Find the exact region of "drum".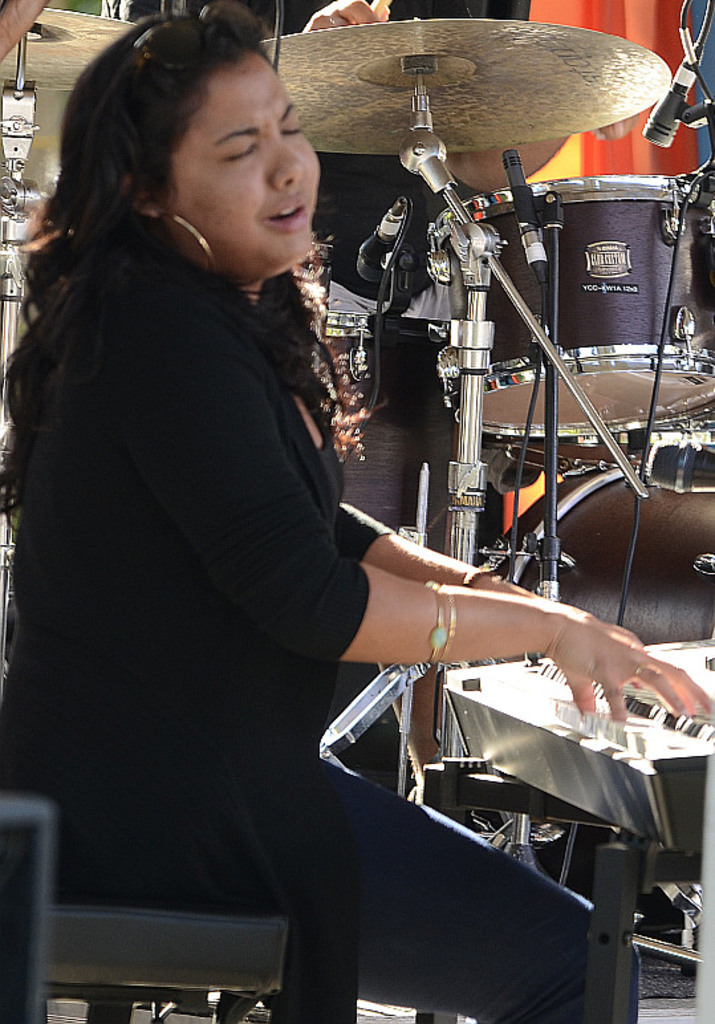
Exact region: [497,460,714,663].
